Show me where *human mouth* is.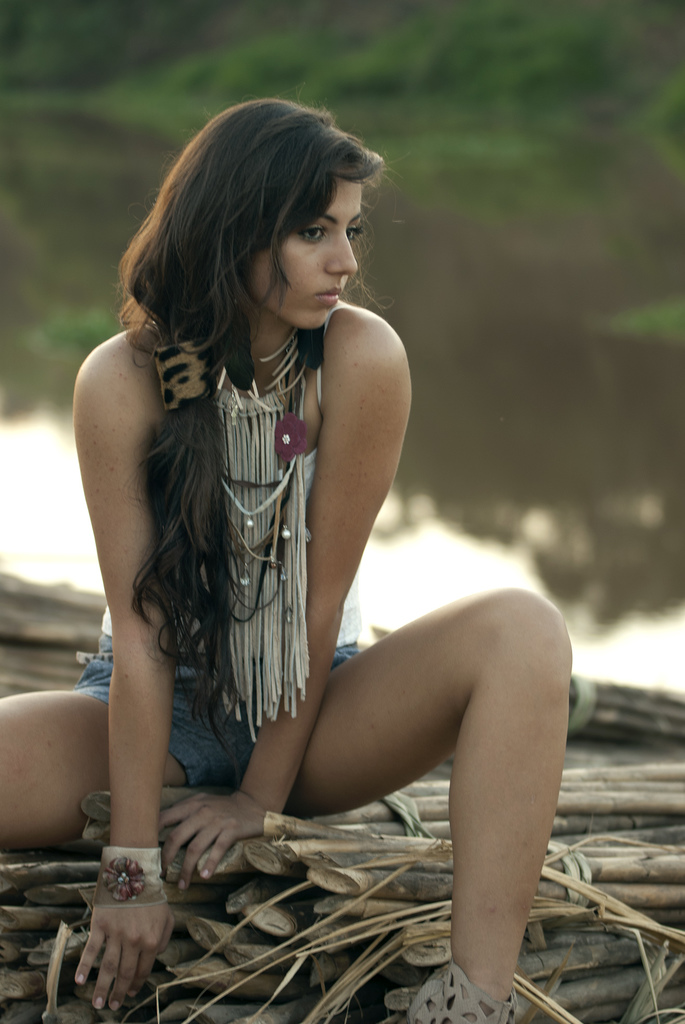
*human mouth* is at (319, 290, 344, 303).
